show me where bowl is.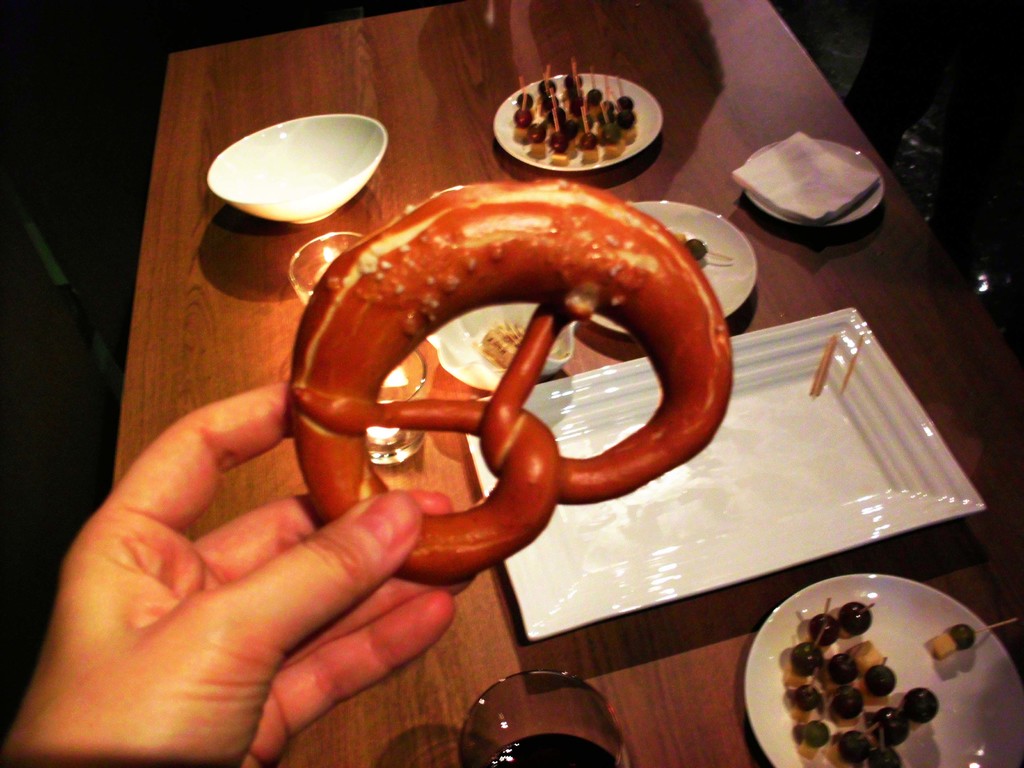
bowl is at select_region(203, 108, 391, 237).
